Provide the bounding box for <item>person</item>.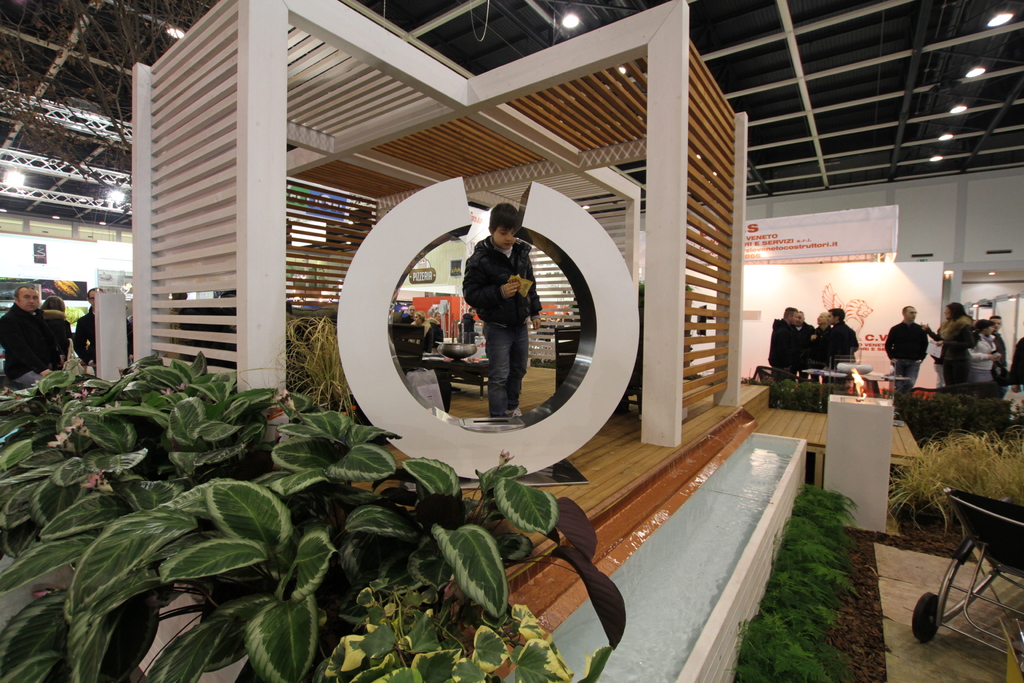
(x1=986, y1=313, x2=1007, y2=383).
